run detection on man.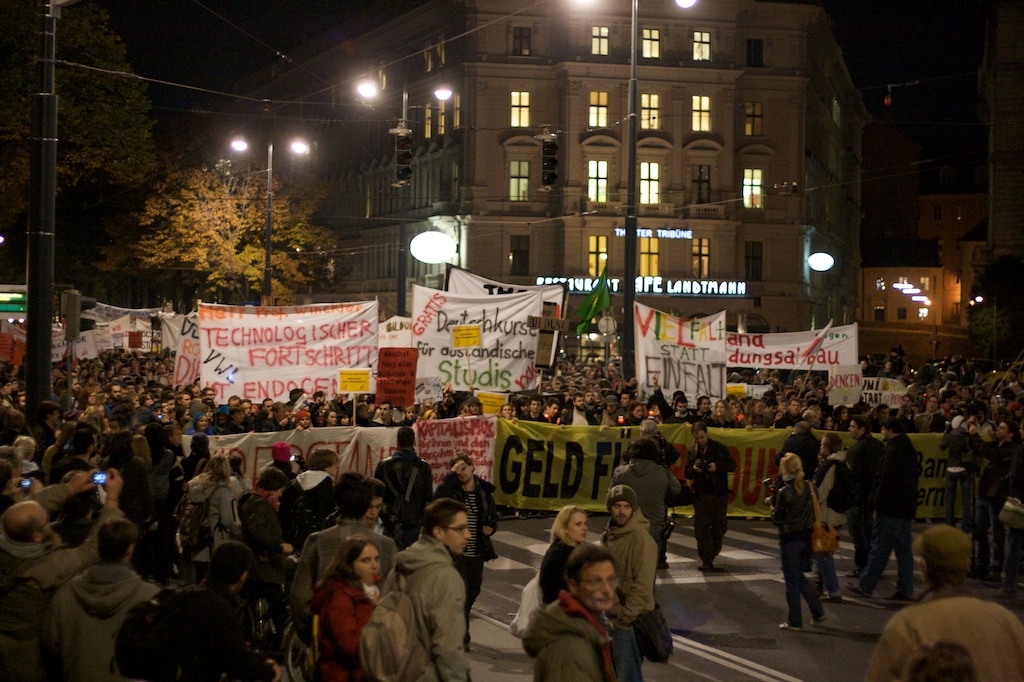
Result: left=844, top=418, right=883, bottom=577.
